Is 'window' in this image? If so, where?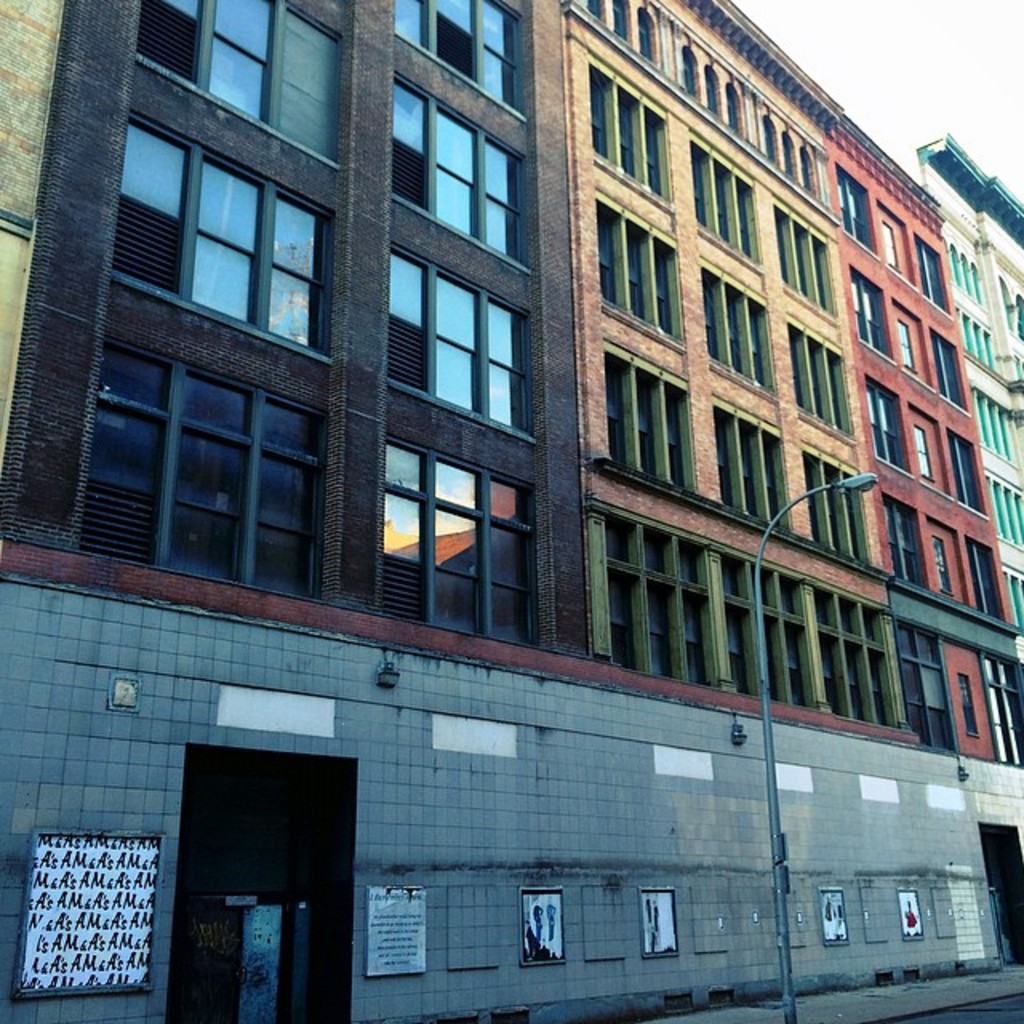
Yes, at [387,0,533,118].
